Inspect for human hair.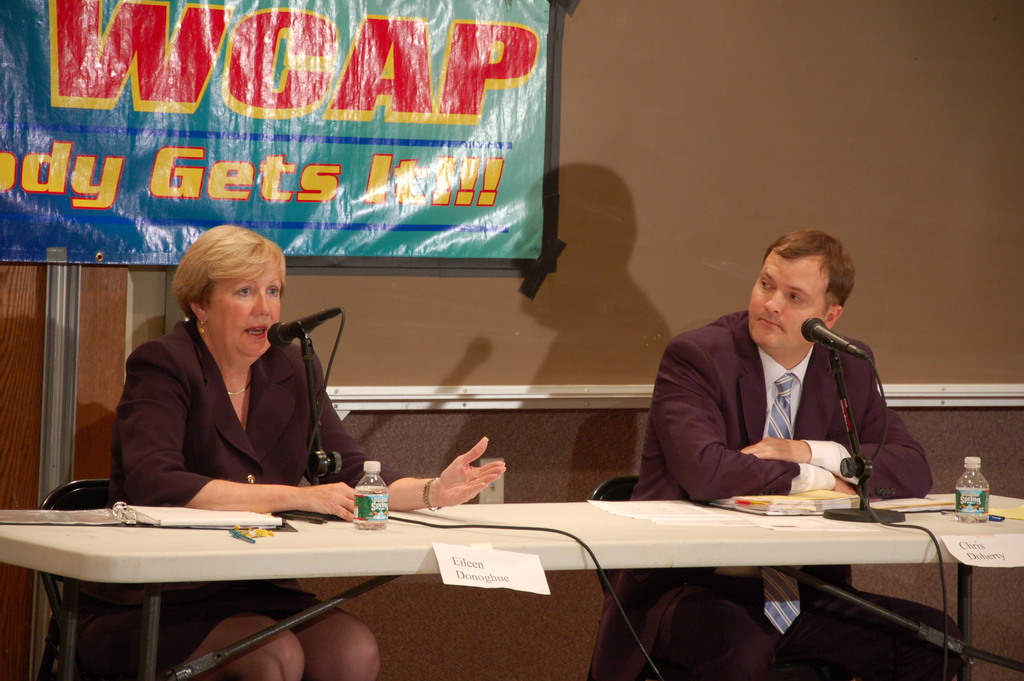
Inspection: bbox=[174, 222, 286, 315].
